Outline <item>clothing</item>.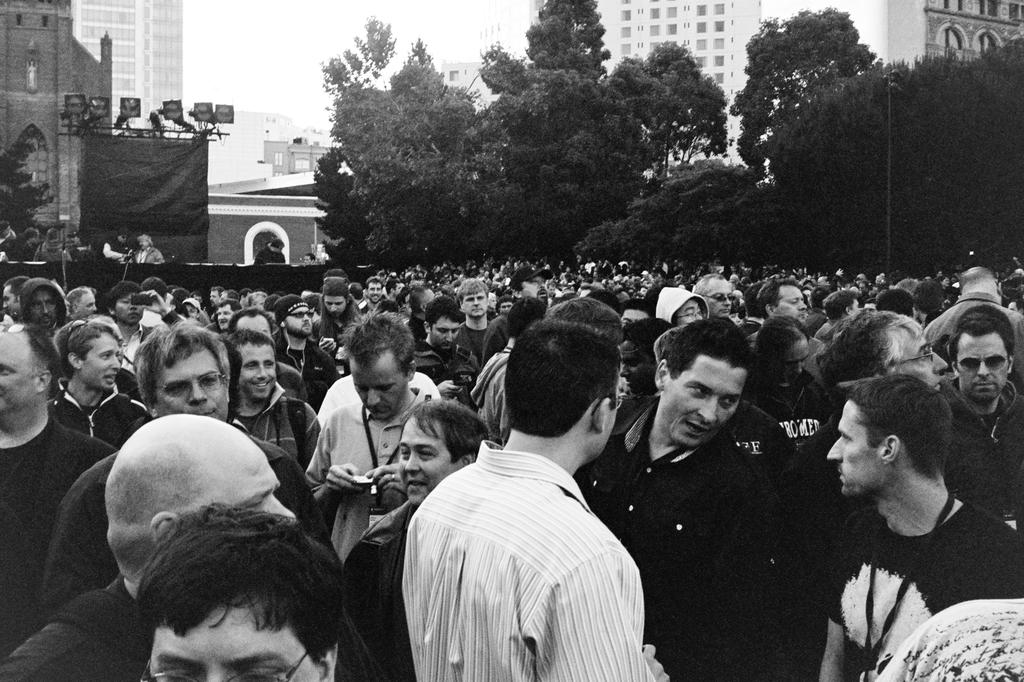
Outline: select_region(922, 288, 1023, 363).
